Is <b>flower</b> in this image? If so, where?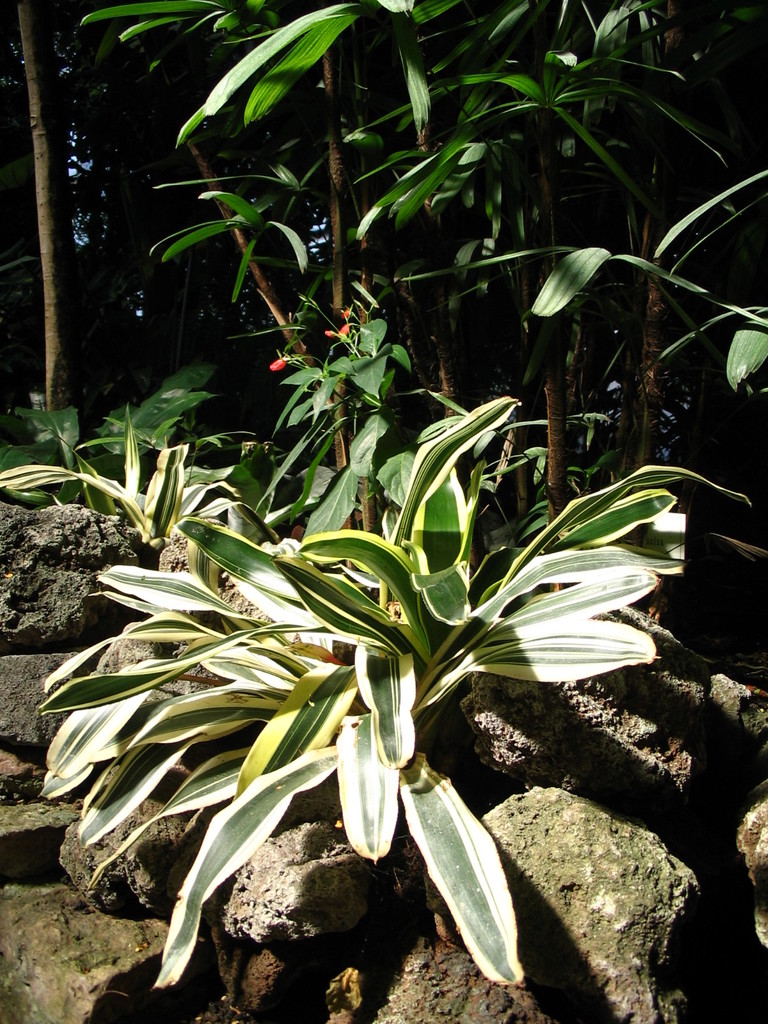
Yes, at [x1=342, y1=305, x2=353, y2=321].
